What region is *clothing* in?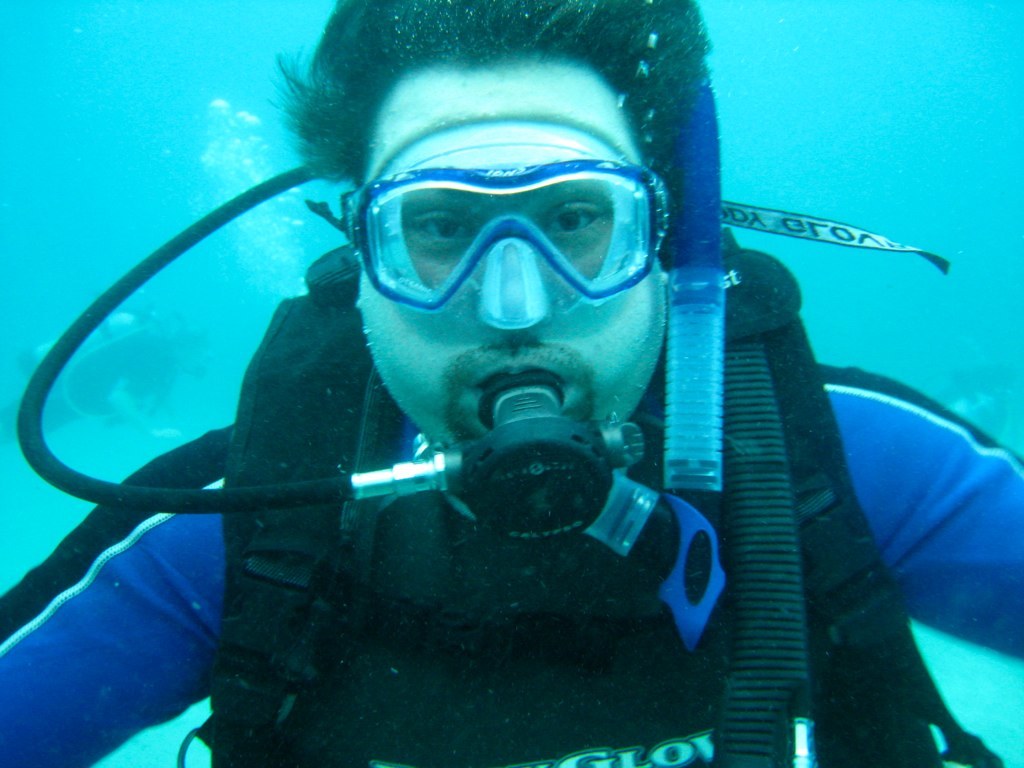
region(0, 412, 1023, 767).
